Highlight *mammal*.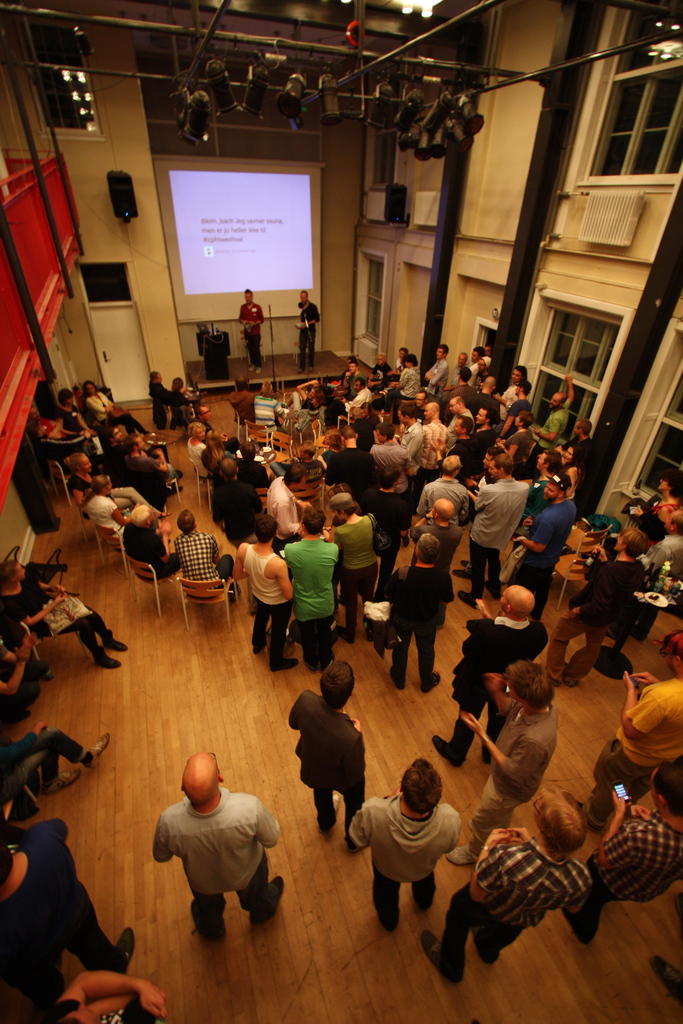
Highlighted region: x1=538, y1=439, x2=580, y2=504.
